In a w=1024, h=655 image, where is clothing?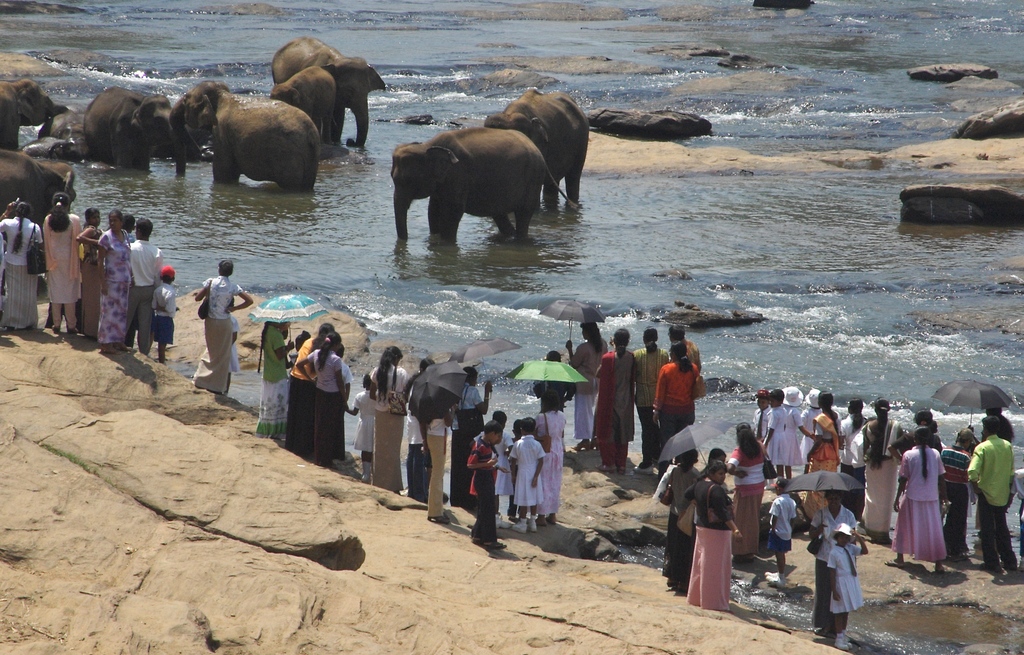
BBox(192, 272, 247, 393).
